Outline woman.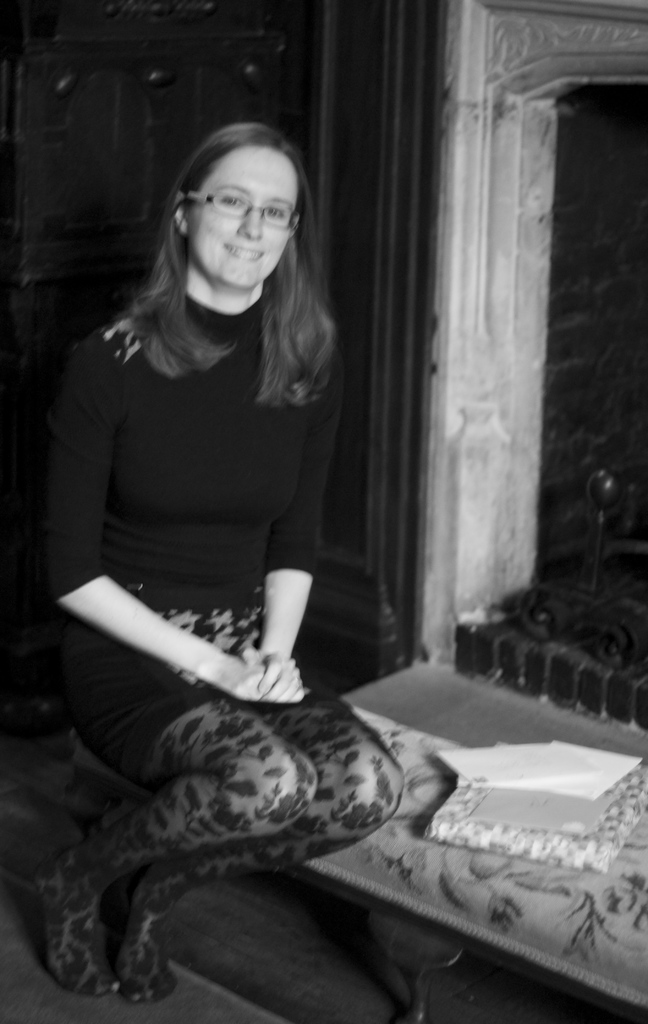
Outline: [24,102,401,949].
